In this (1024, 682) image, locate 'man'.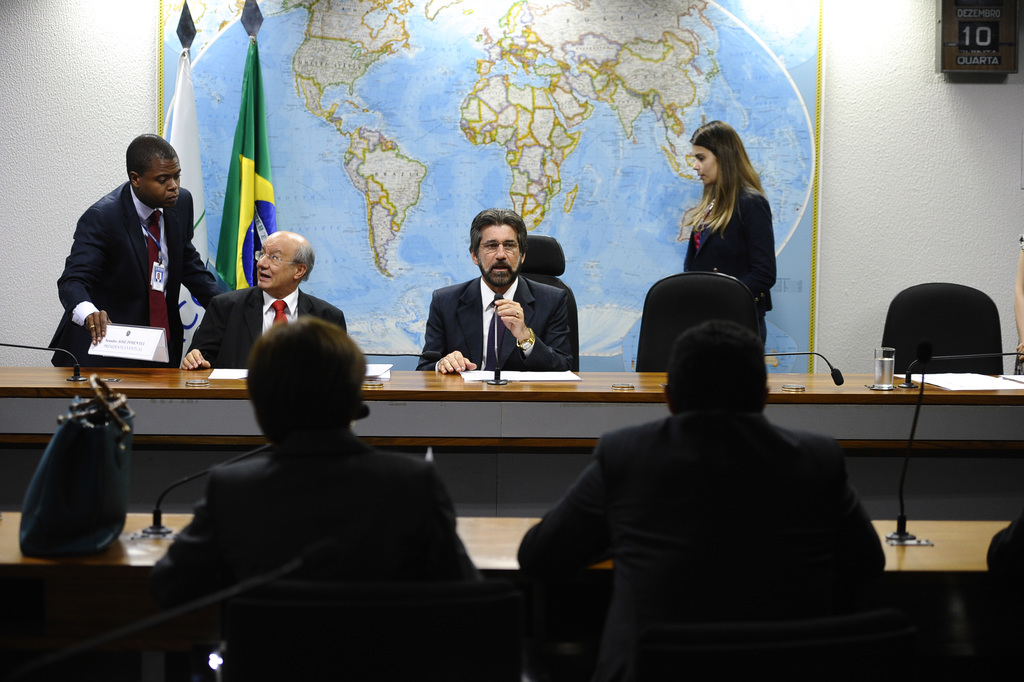
Bounding box: bbox(520, 320, 886, 681).
